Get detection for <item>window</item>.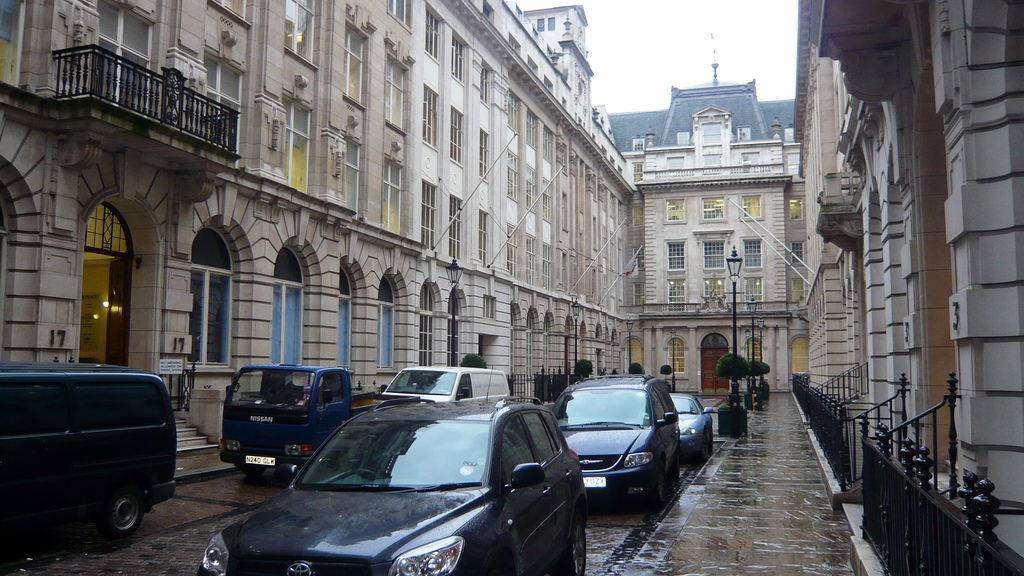
Detection: [left=101, top=0, right=145, bottom=122].
